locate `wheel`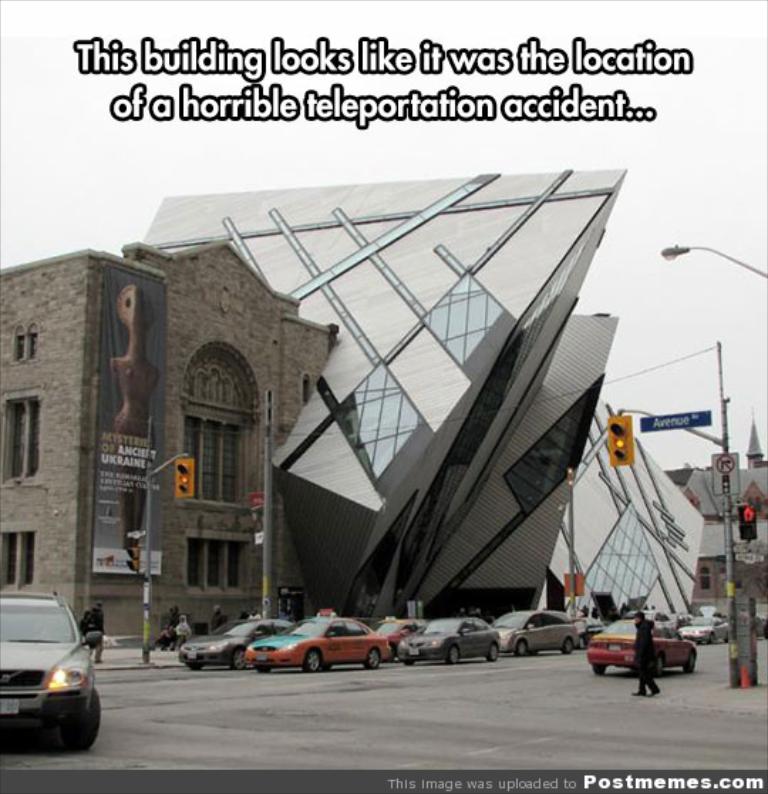
<region>57, 686, 102, 751</region>
